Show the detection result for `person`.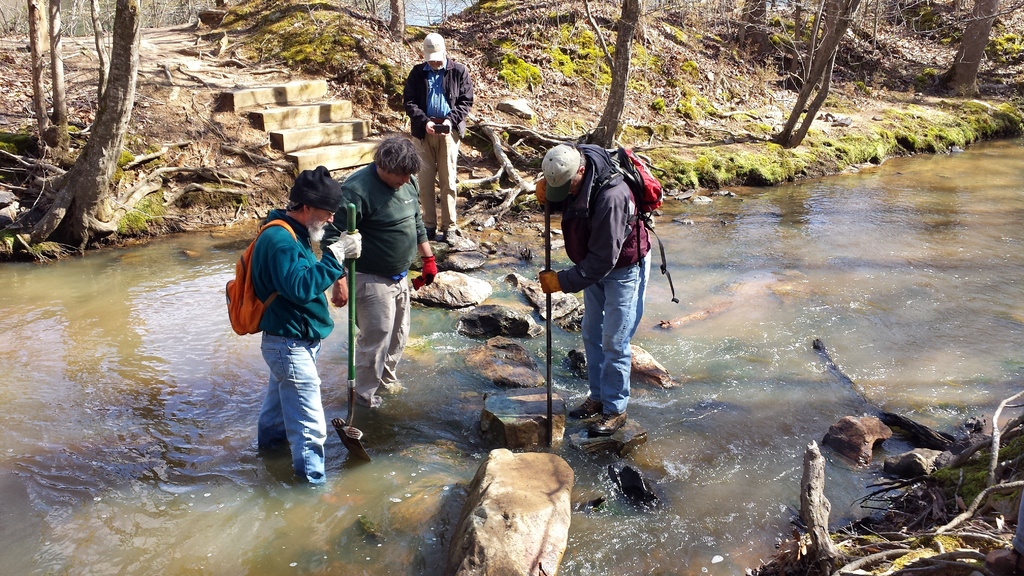
detection(404, 31, 476, 244).
